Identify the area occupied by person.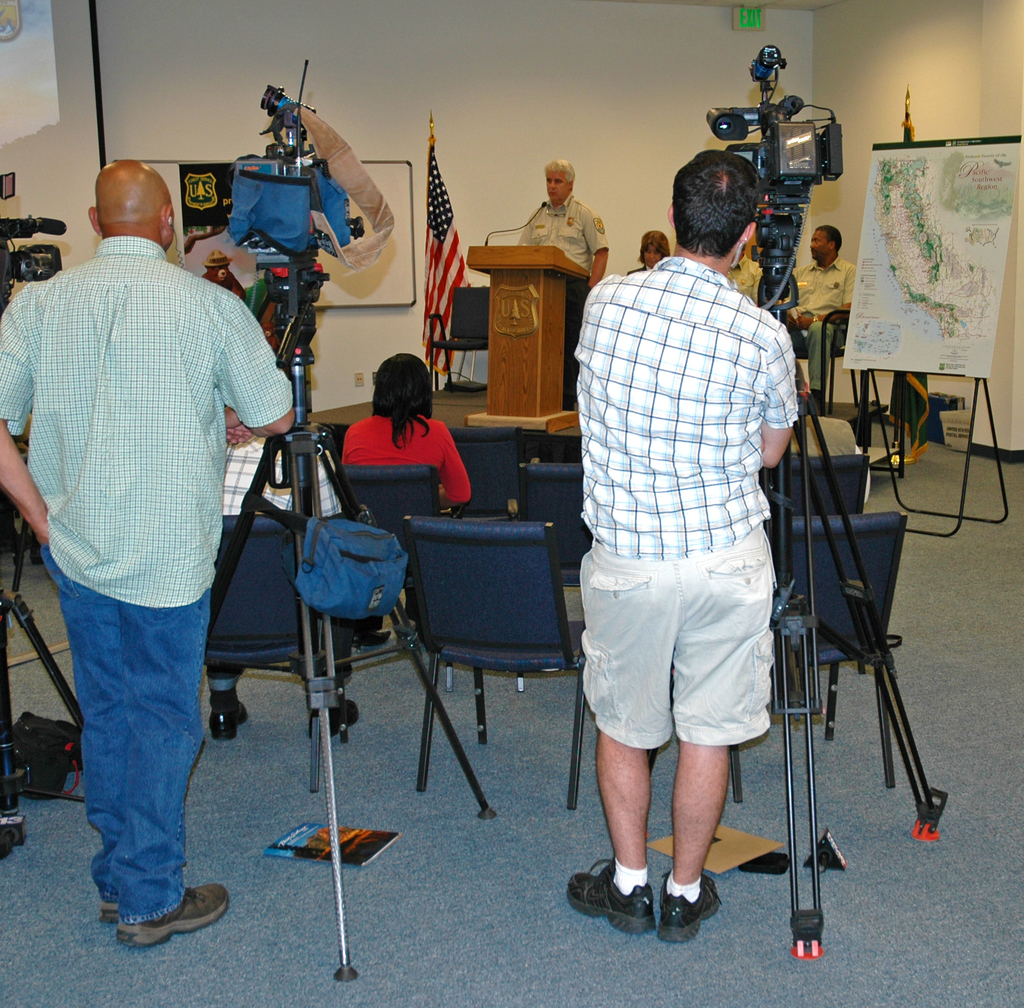
Area: detection(0, 156, 295, 948).
